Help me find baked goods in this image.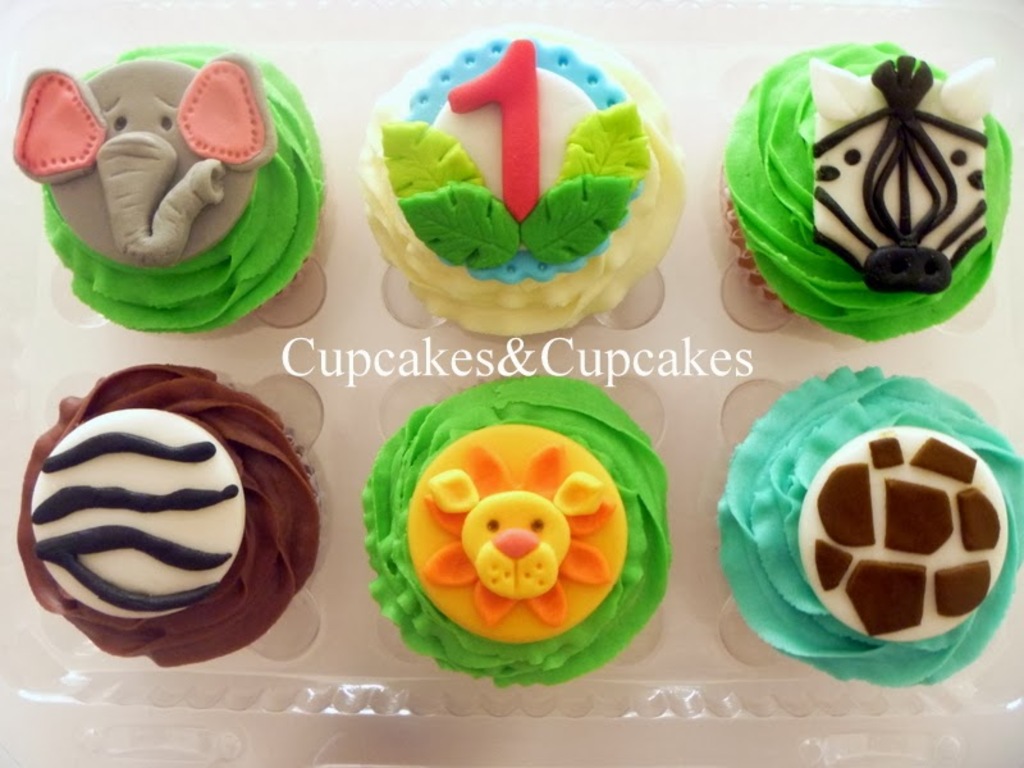
Found it: [x1=17, y1=360, x2=323, y2=667].
